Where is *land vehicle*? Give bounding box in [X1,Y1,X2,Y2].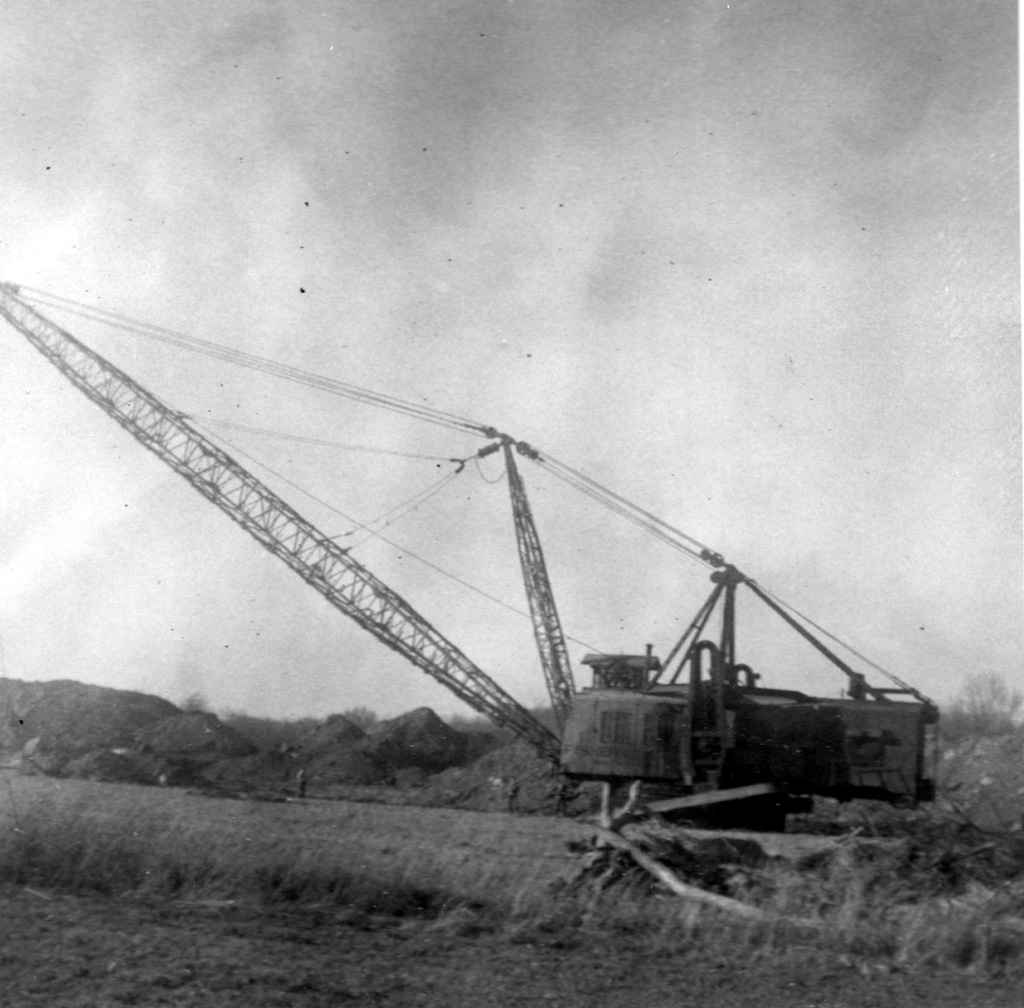
[0,285,948,831].
